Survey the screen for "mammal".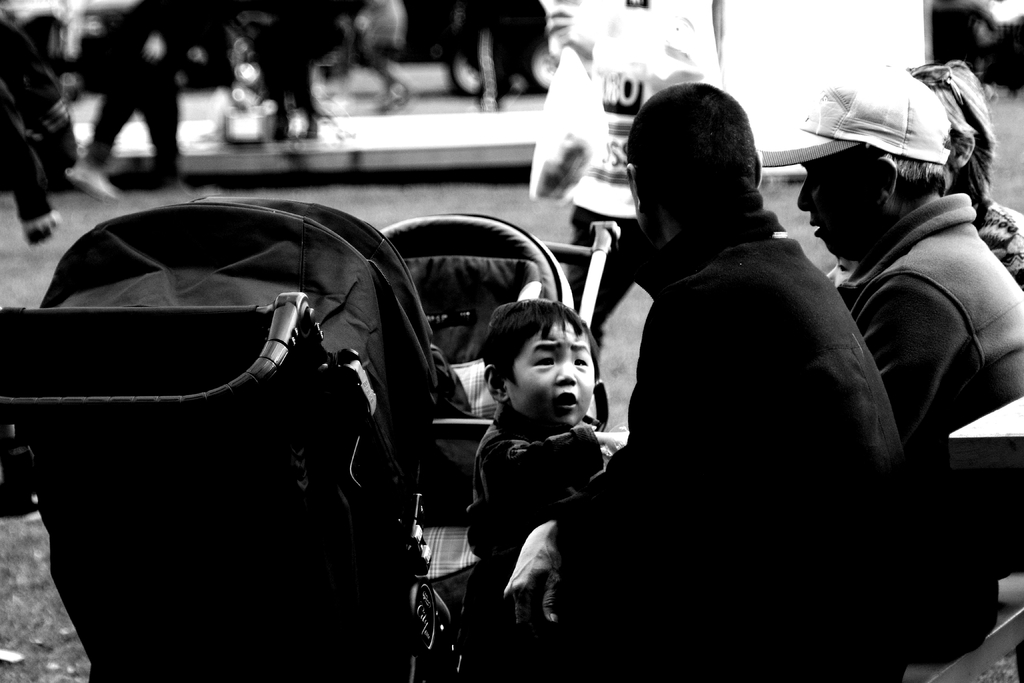
Survey found: (x1=65, y1=0, x2=196, y2=200).
